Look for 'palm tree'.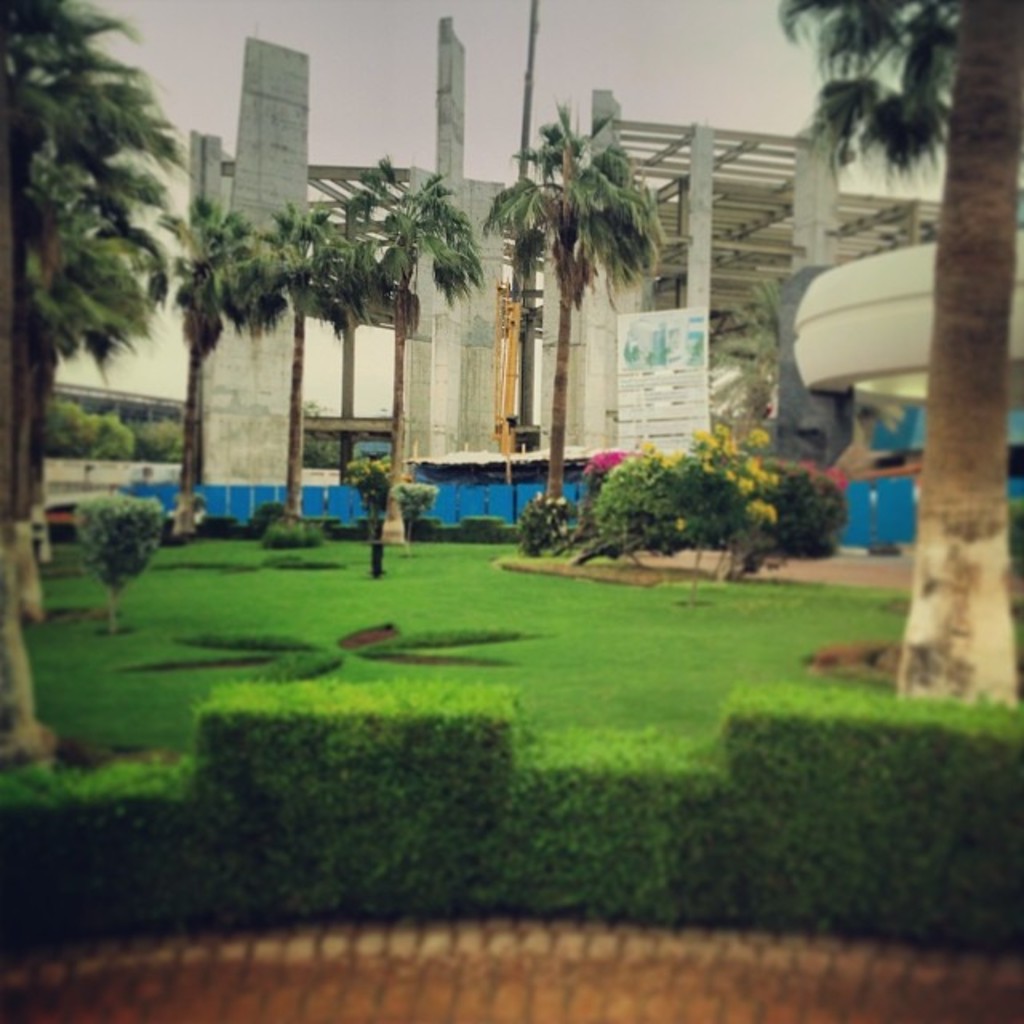
Found: 475 88 669 514.
